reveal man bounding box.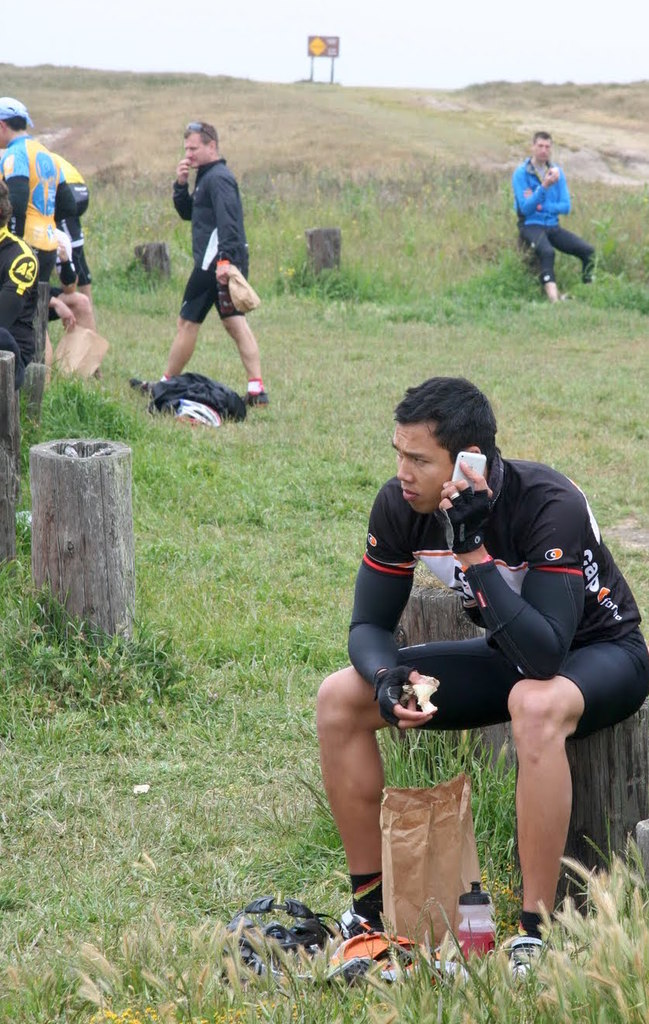
Revealed: {"left": 48, "top": 152, "right": 101, "bottom": 290}.
